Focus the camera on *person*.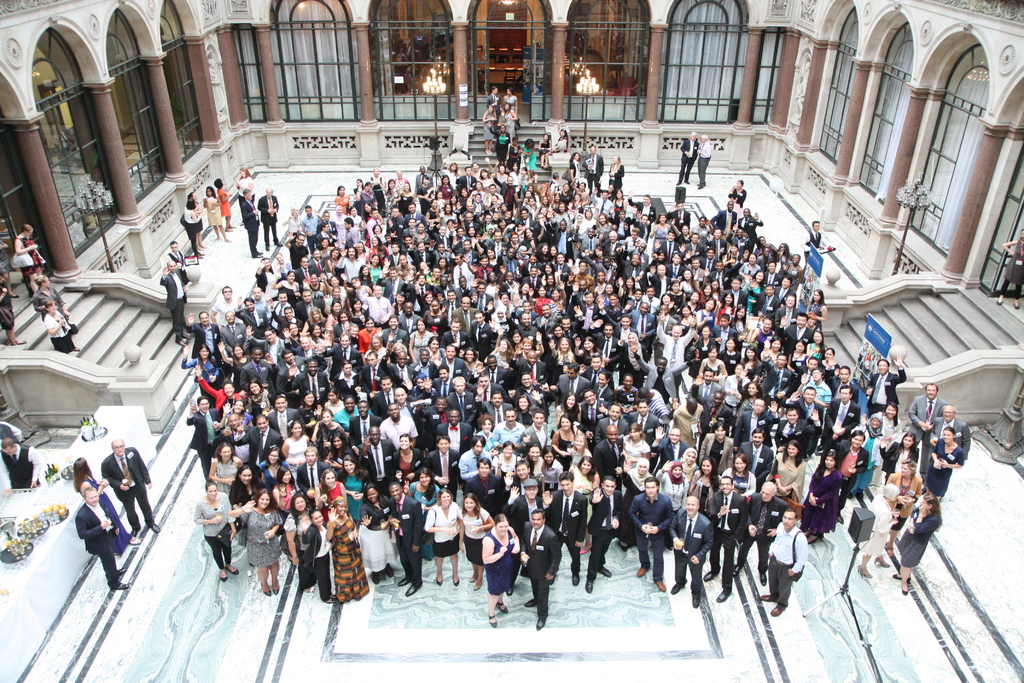
Focus region: x1=200, y1=186, x2=229, y2=240.
